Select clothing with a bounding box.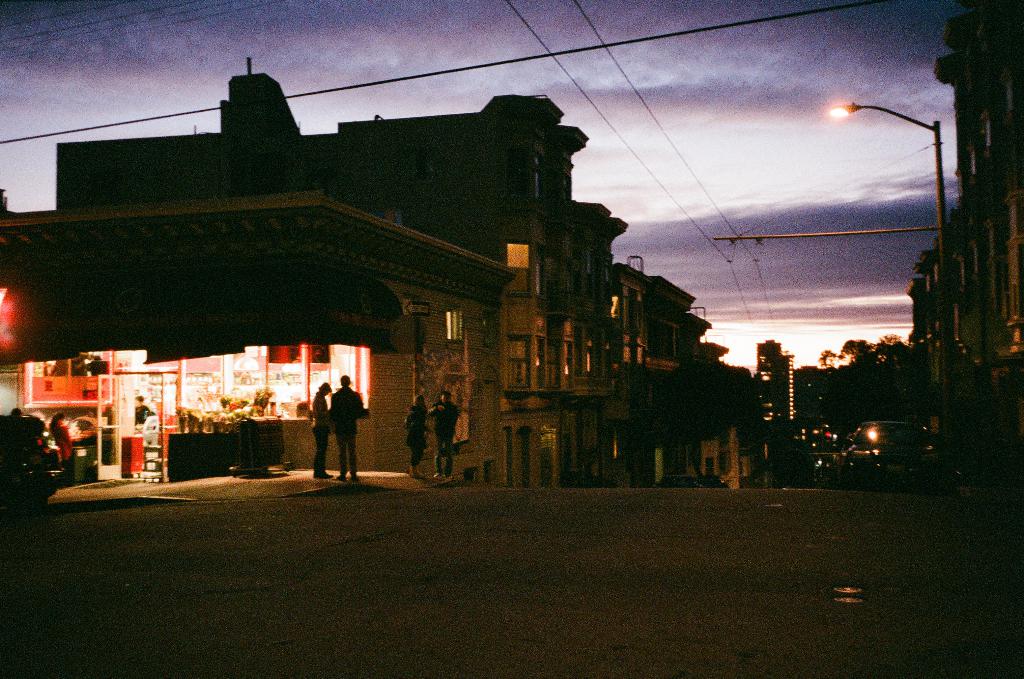
region(310, 385, 381, 477).
